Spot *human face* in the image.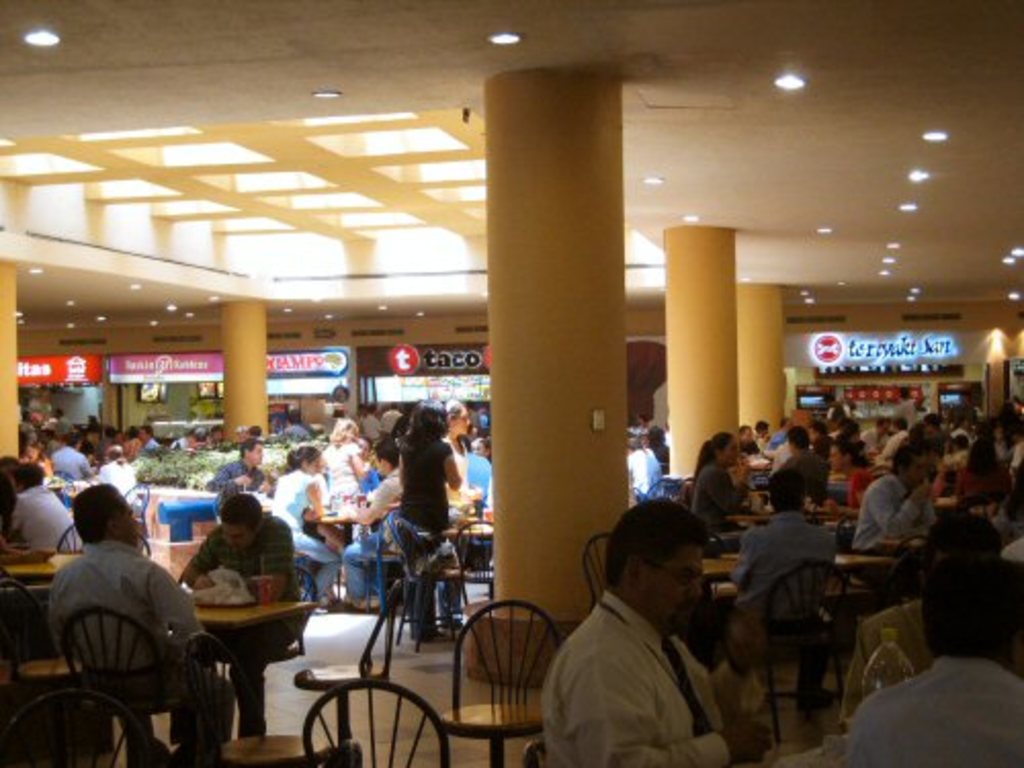
*human face* found at (373,442,395,475).
